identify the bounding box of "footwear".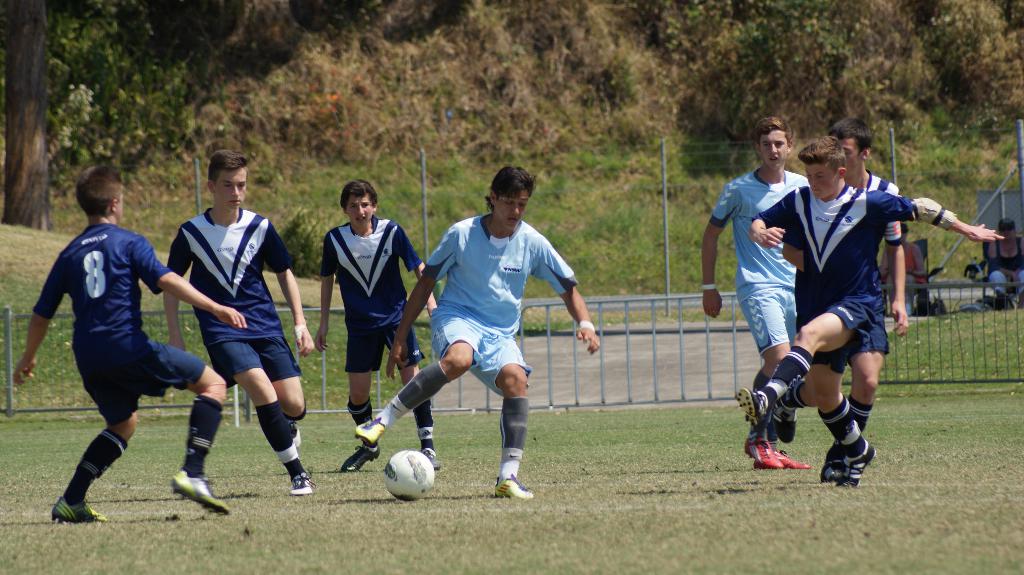
l=735, t=379, r=772, b=428.
